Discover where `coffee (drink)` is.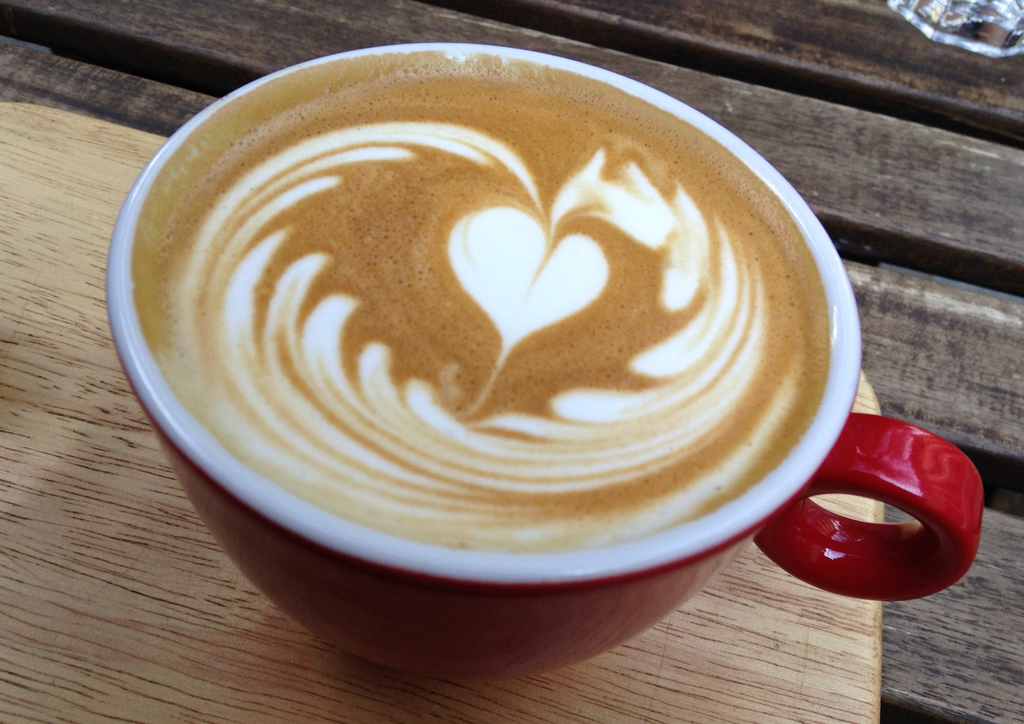
Discovered at <box>117,40,883,666</box>.
